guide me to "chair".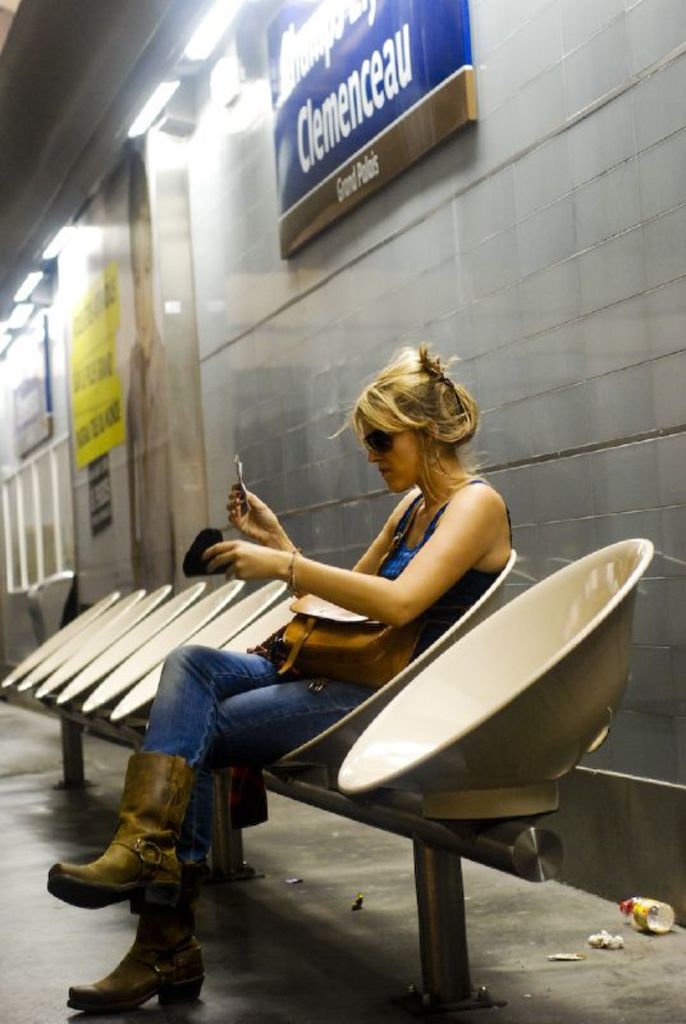
Guidance: bbox(31, 582, 172, 696).
